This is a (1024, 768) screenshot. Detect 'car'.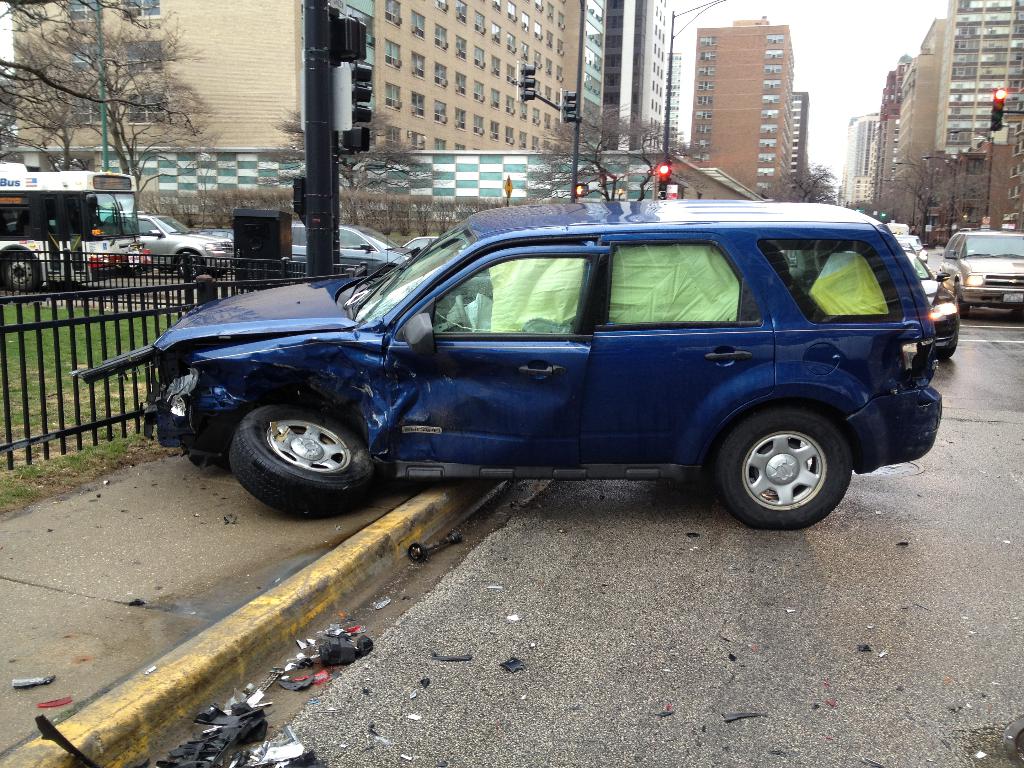
[x1=934, y1=229, x2=1023, y2=324].
